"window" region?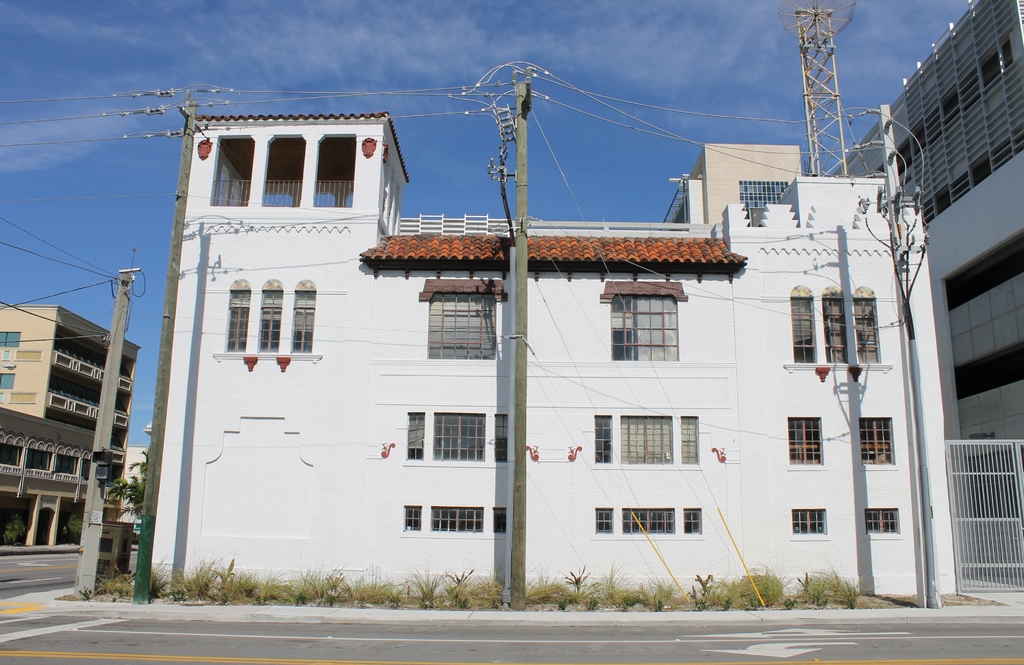
pyautogui.locateOnScreen(255, 268, 285, 357)
